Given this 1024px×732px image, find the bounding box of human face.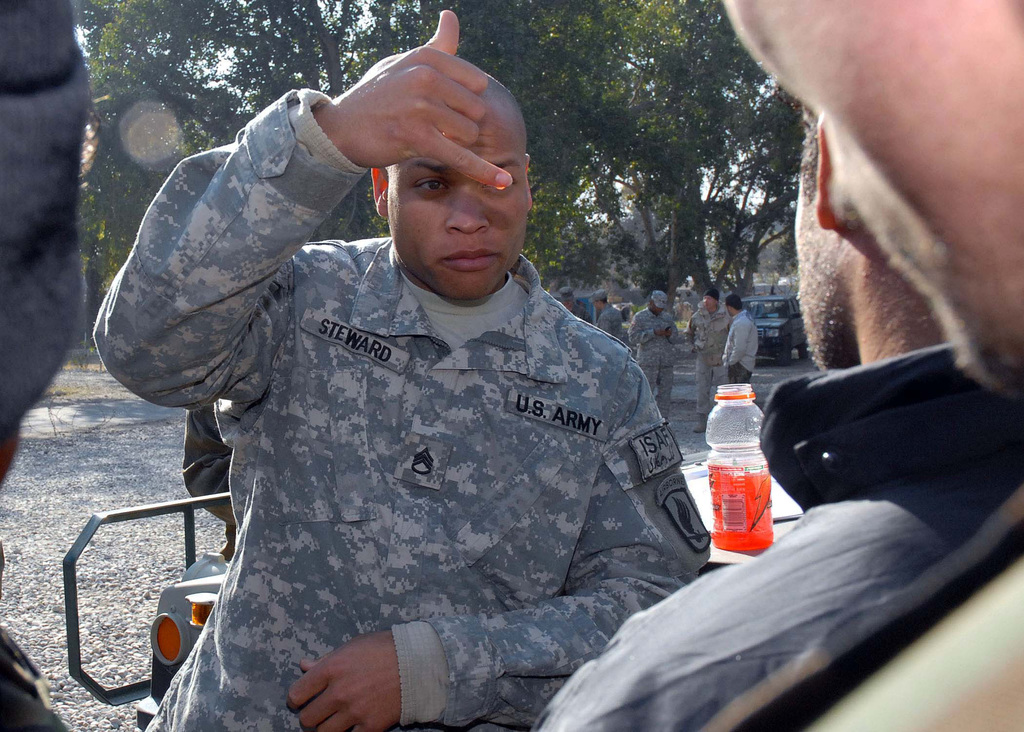
701, 297, 717, 311.
